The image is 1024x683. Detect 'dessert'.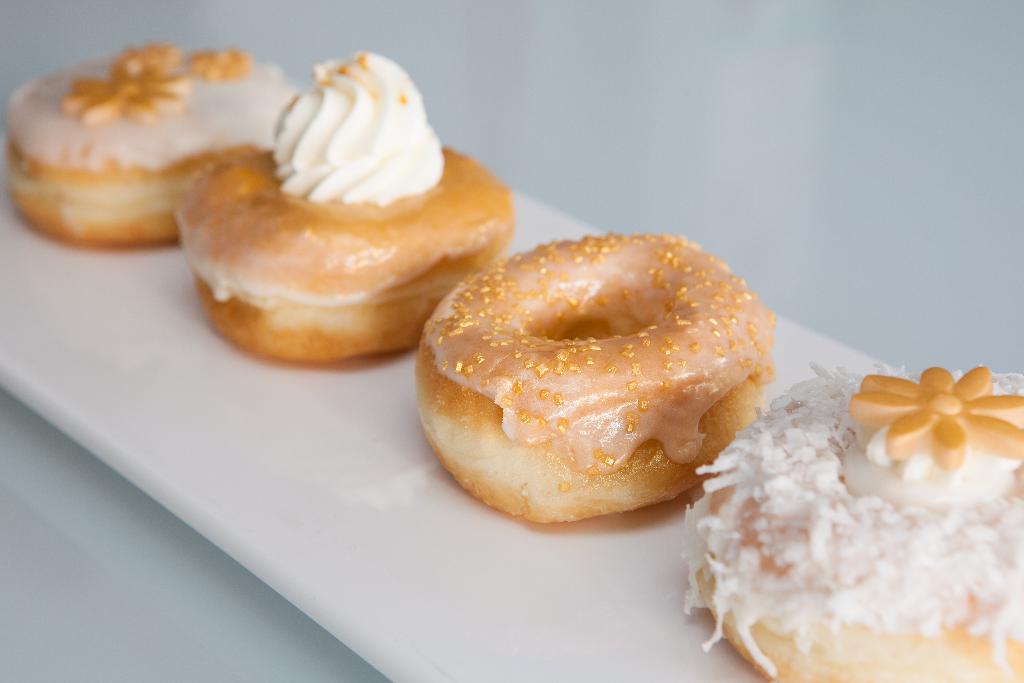
Detection: [140,66,525,381].
